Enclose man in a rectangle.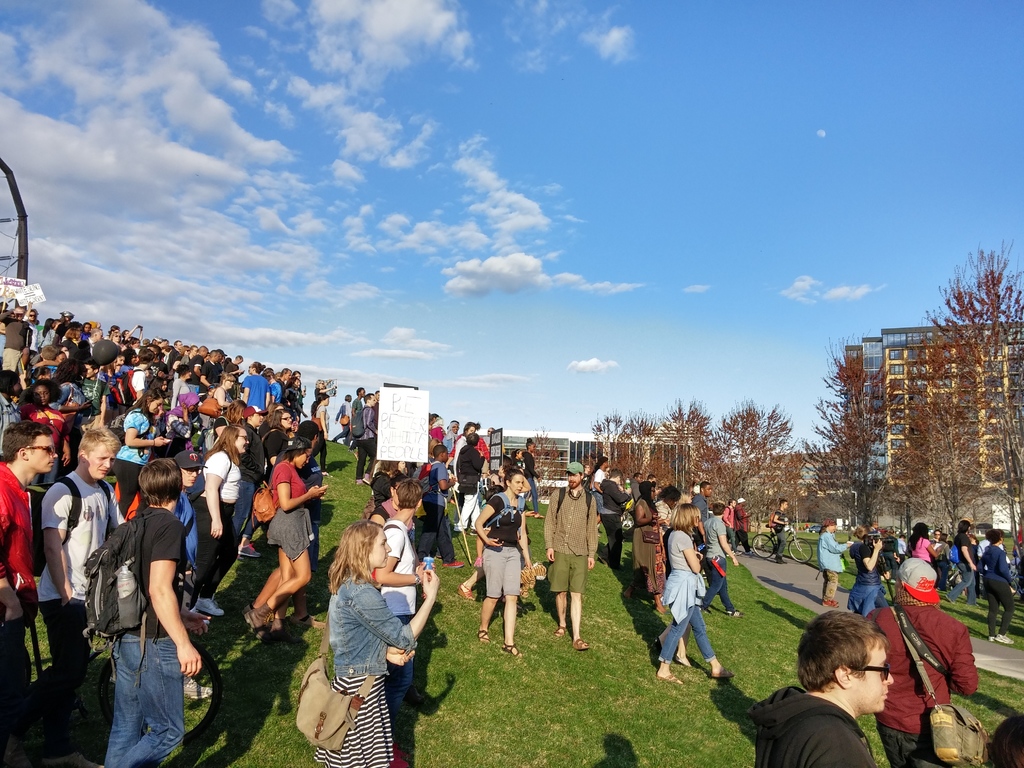
344,394,381,491.
